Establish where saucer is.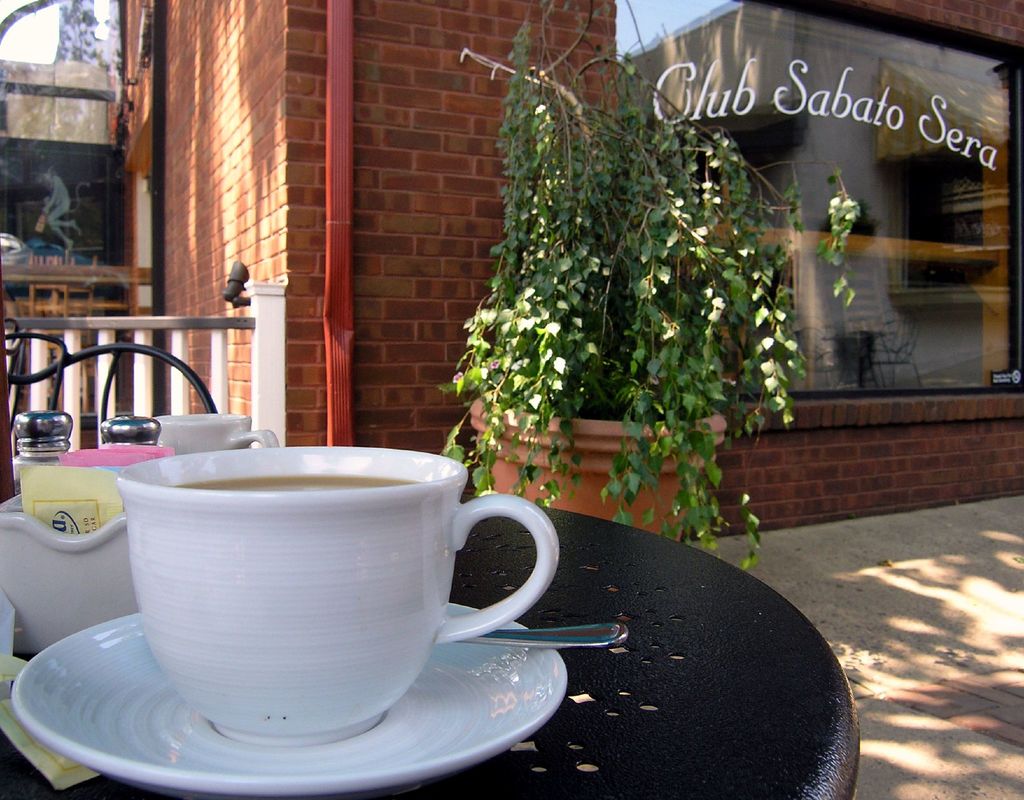
Established at {"left": 7, "top": 601, "right": 570, "bottom": 799}.
